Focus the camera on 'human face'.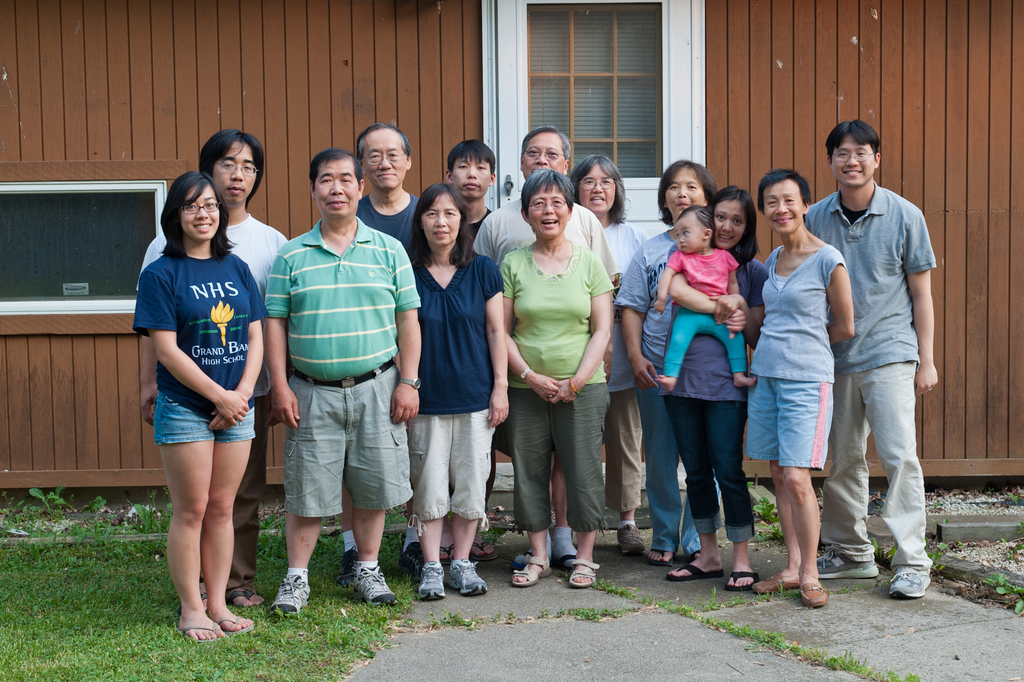
Focus region: pyautogui.locateOnScreen(833, 135, 875, 187).
